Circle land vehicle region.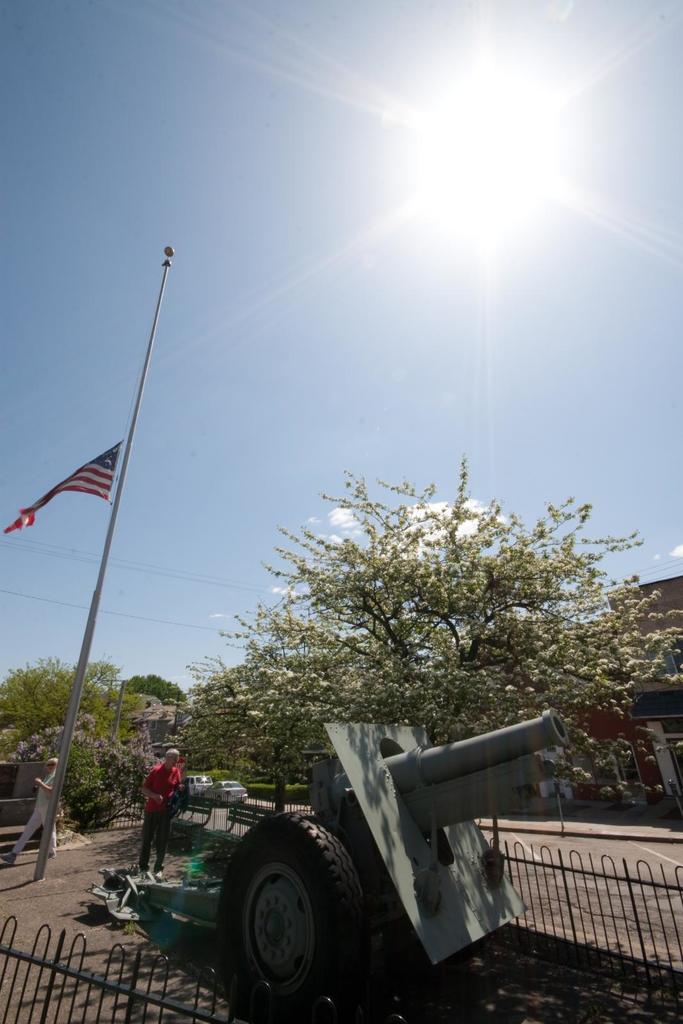
Region: <box>93,703,572,1019</box>.
